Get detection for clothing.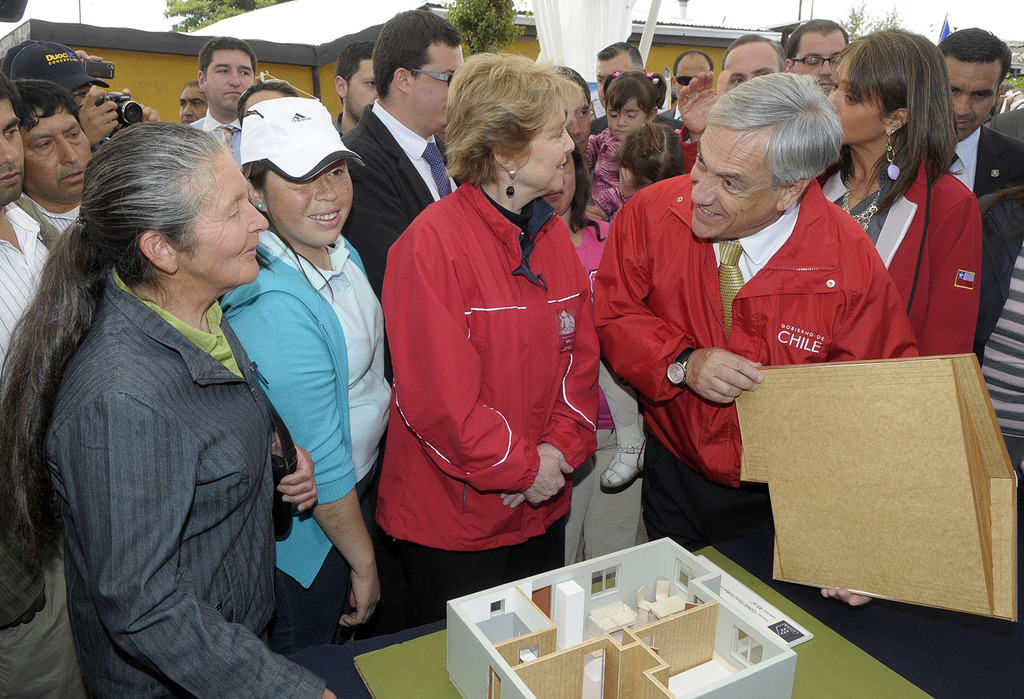
Detection: [x1=938, y1=125, x2=1023, y2=248].
